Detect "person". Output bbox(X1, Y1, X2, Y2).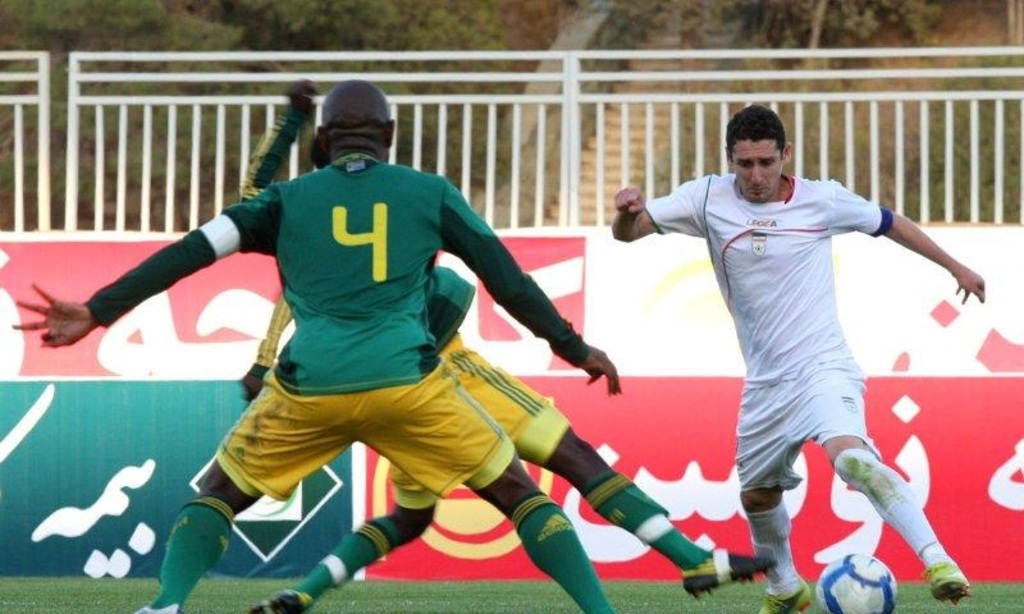
bbox(13, 74, 622, 613).
